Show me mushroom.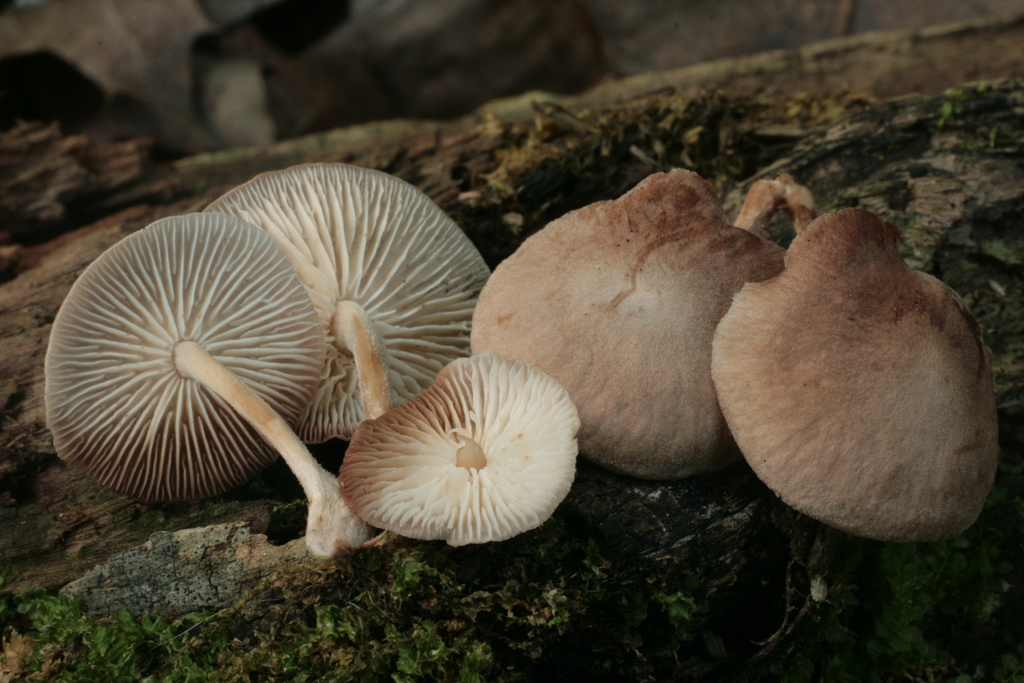
mushroom is here: detection(48, 209, 371, 560).
